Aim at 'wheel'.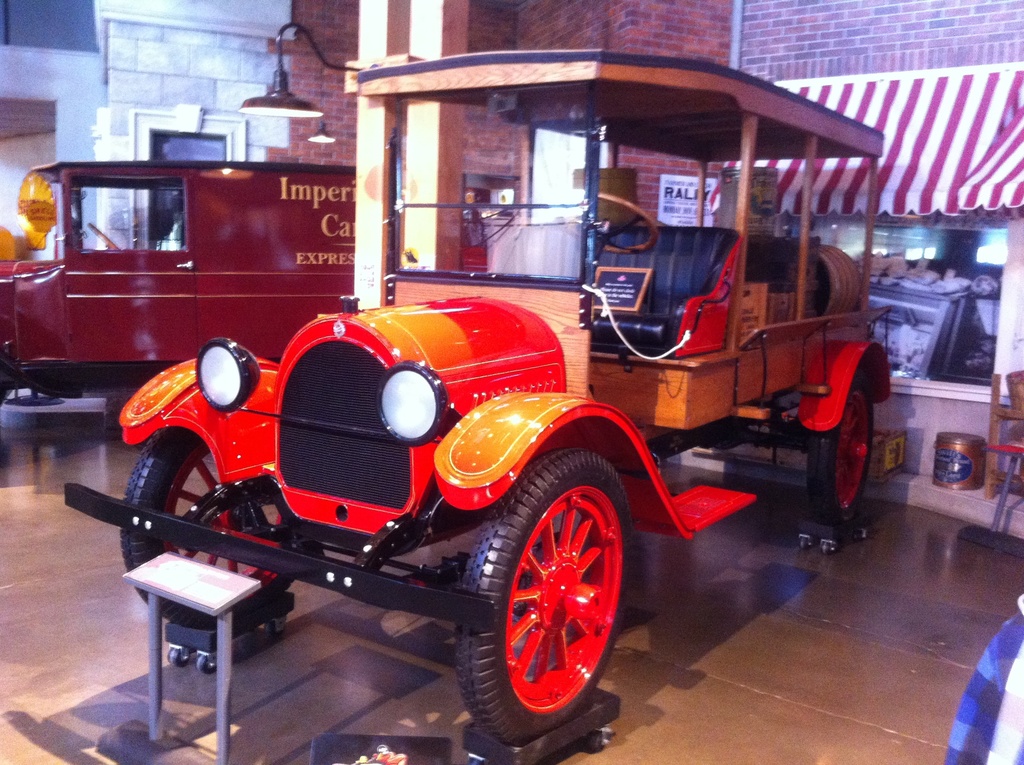
Aimed at (left=272, top=621, right=284, bottom=638).
